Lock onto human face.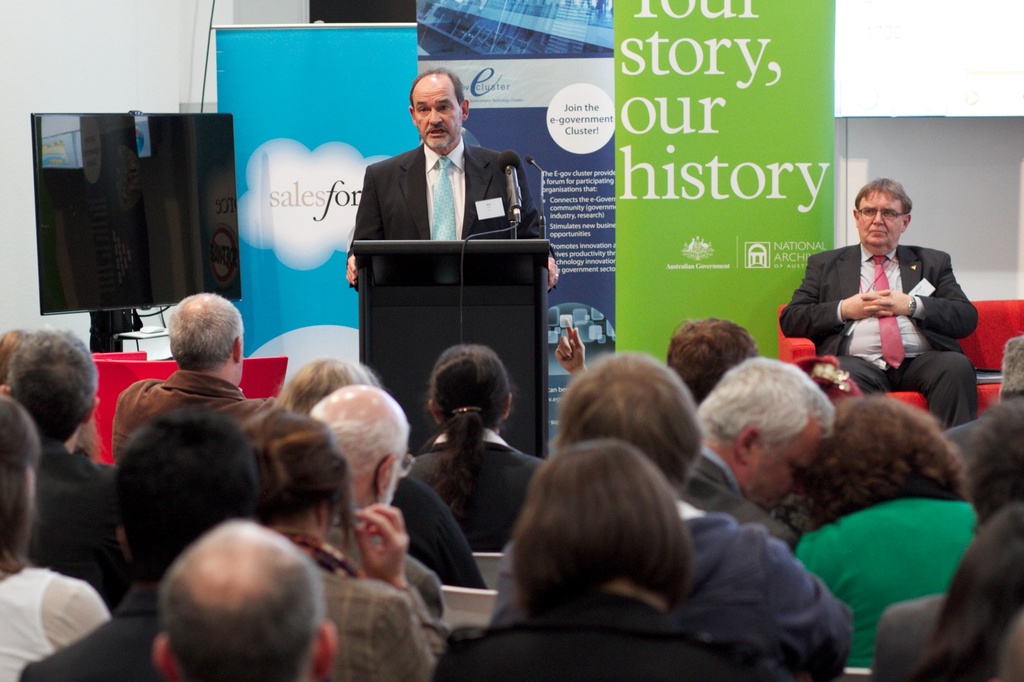
Locked: <bbox>856, 191, 902, 251</bbox>.
